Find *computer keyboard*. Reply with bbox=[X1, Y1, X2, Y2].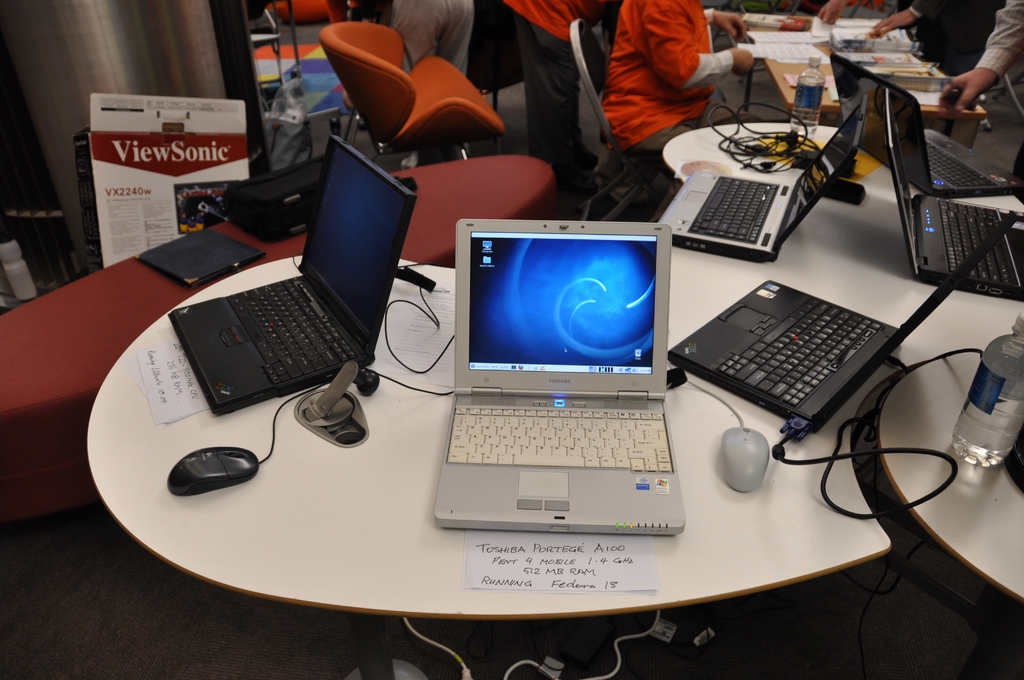
bbox=[449, 404, 675, 473].
